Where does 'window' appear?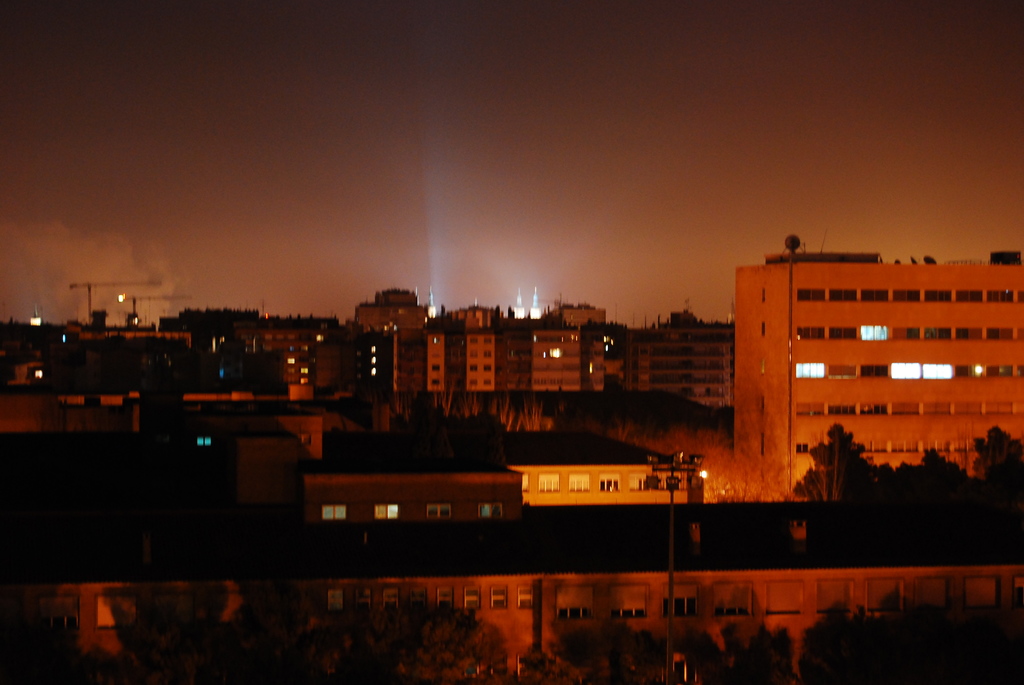
Appears at [left=924, top=290, right=954, bottom=303].
